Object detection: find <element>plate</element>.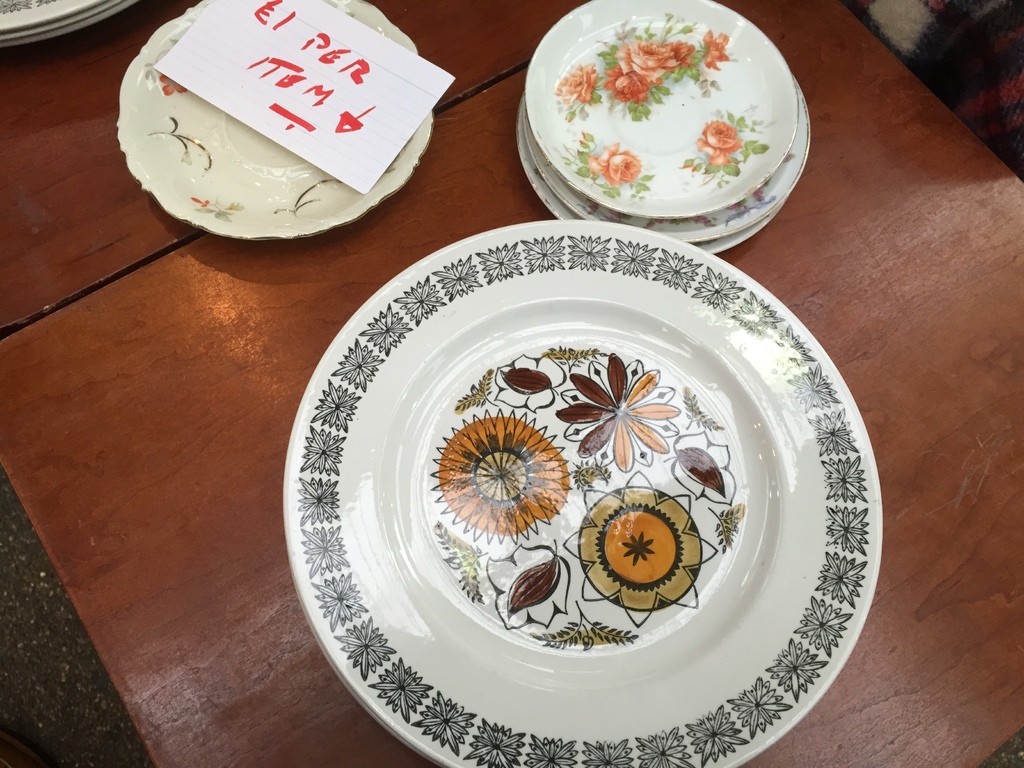
(left=0, top=0, right=136, bottom=48).
